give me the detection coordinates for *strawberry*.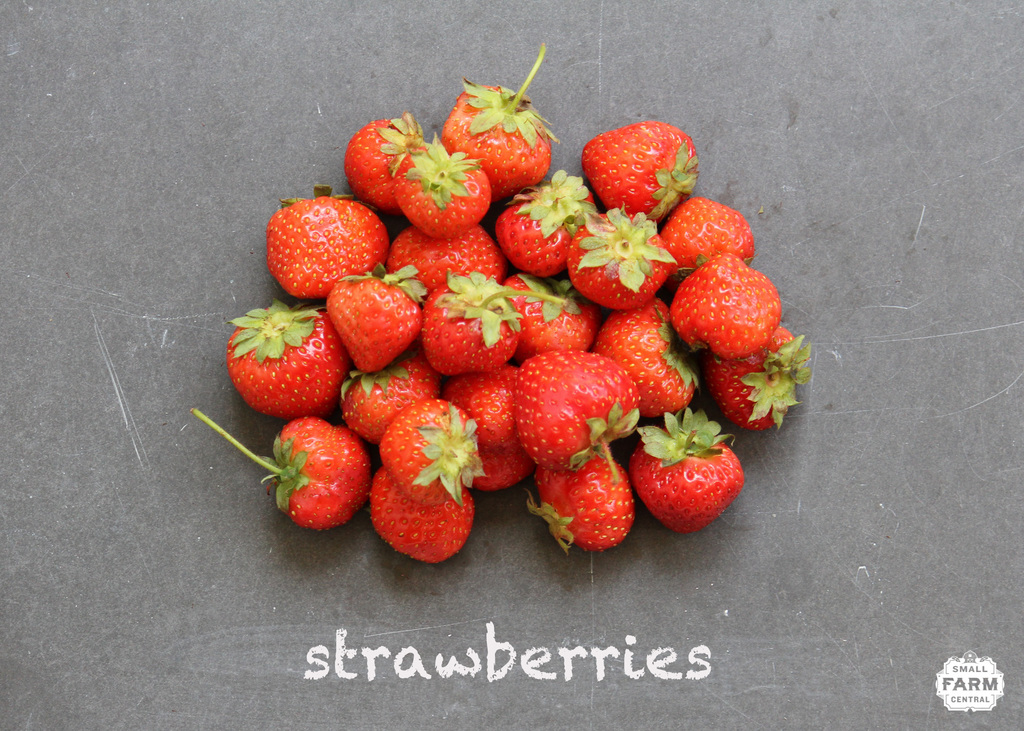
492:158:600:268.
